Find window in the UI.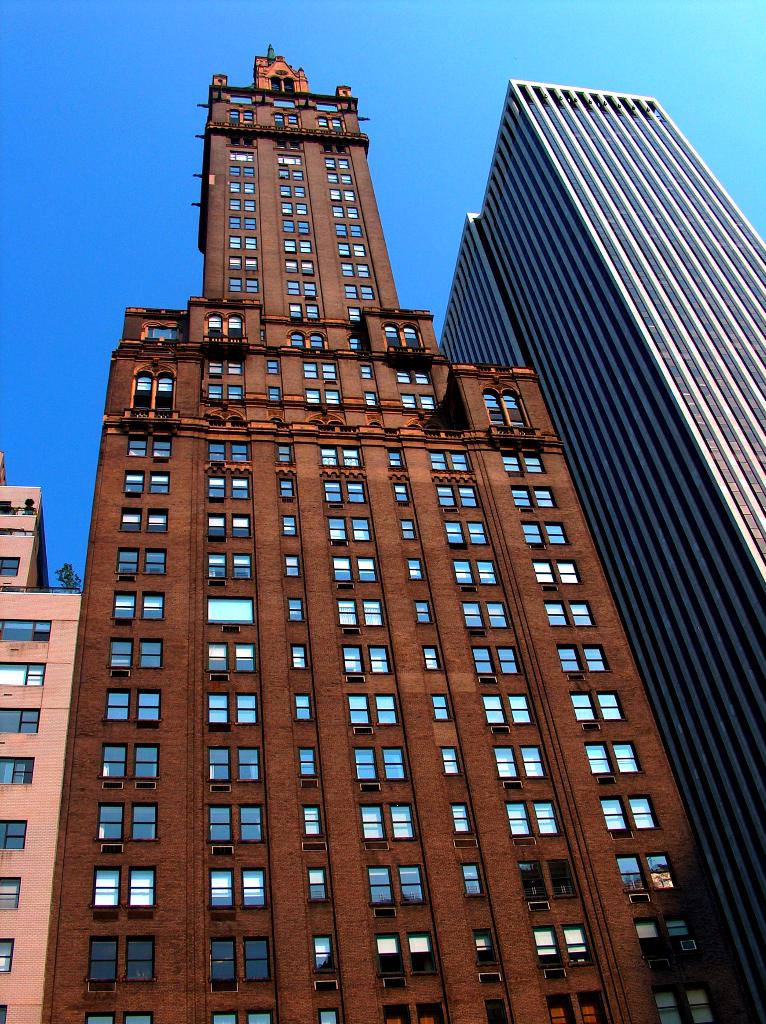
UI element at (left=99, top=742, right=159, bottom=777).
